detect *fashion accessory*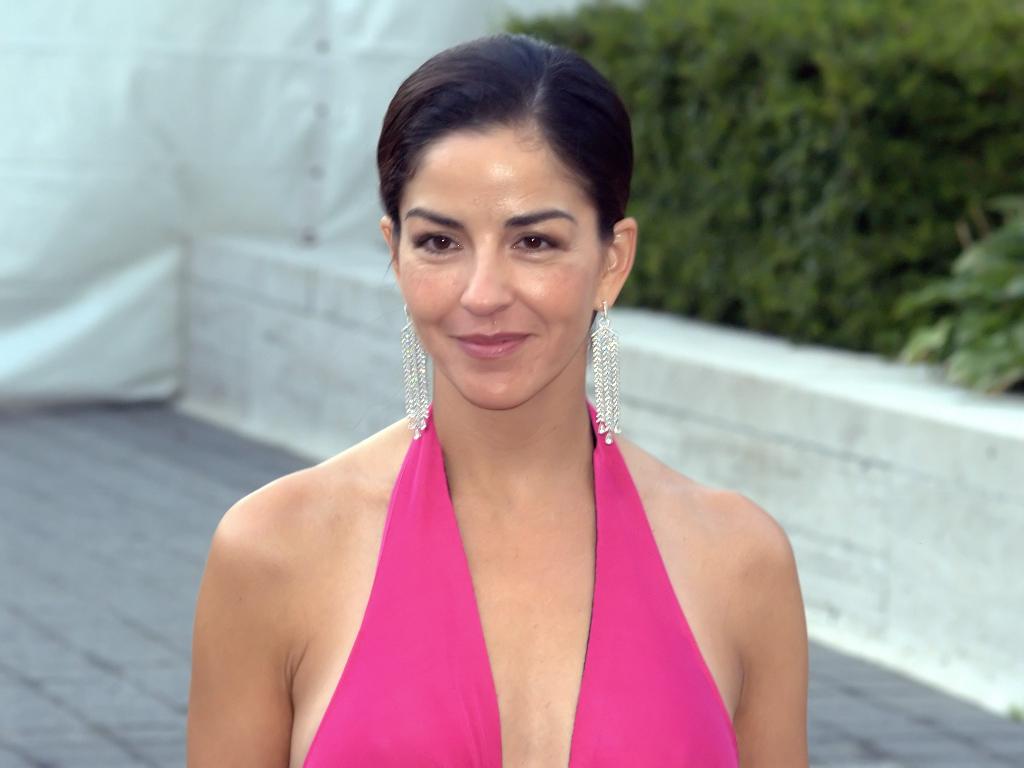
bbox=(400, 304, 433, 438)
